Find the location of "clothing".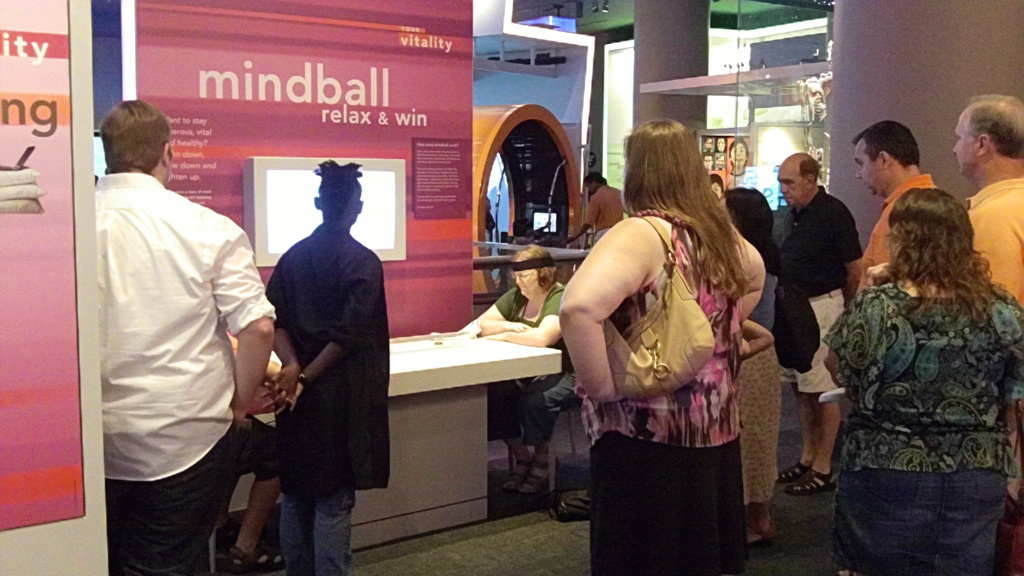
Location: bbox(966, 180, 1023, 303).
